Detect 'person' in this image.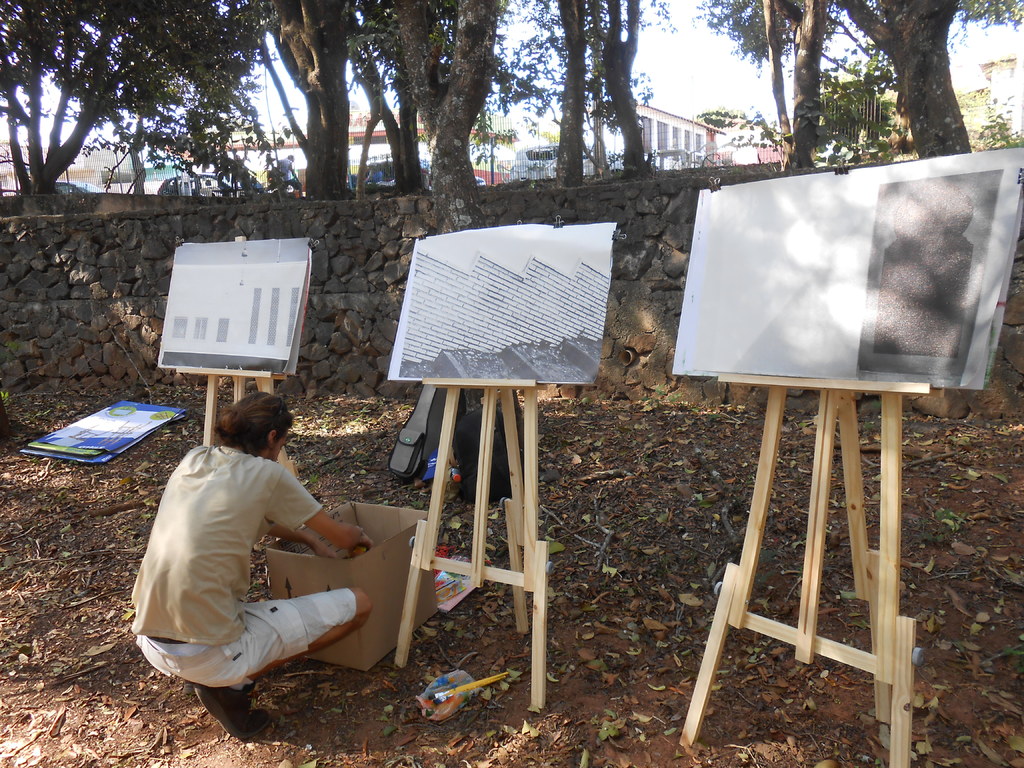
Detection: box=[150, 396, 385, 744].
